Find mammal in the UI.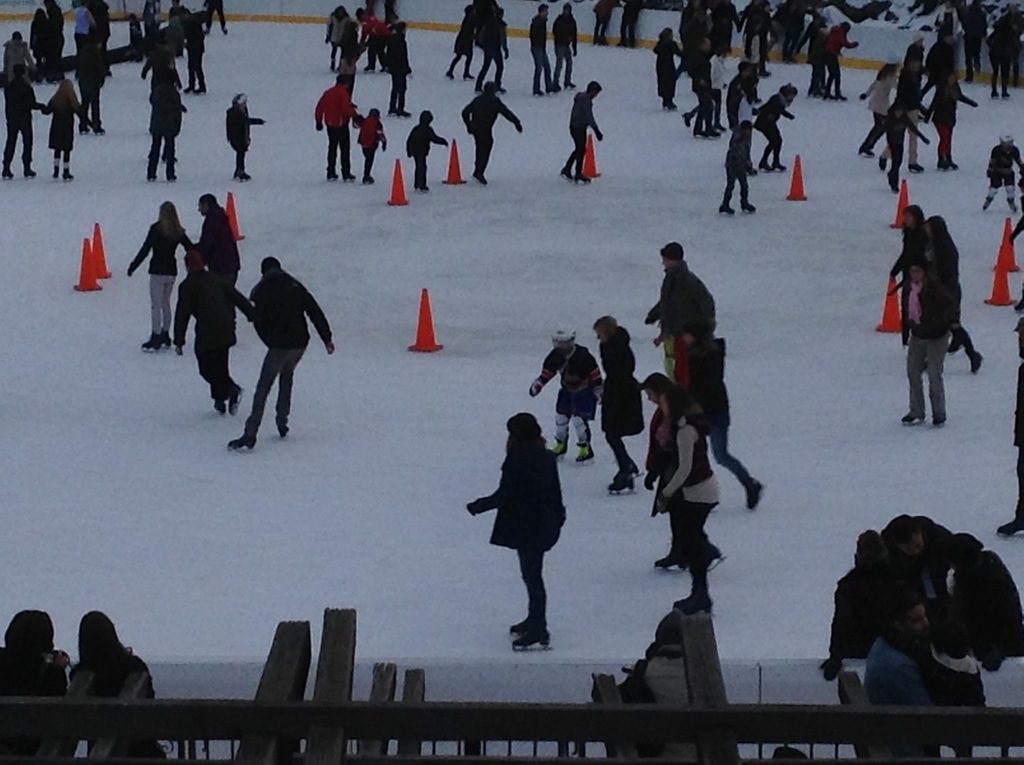
UI element at 718,119,756,214.
